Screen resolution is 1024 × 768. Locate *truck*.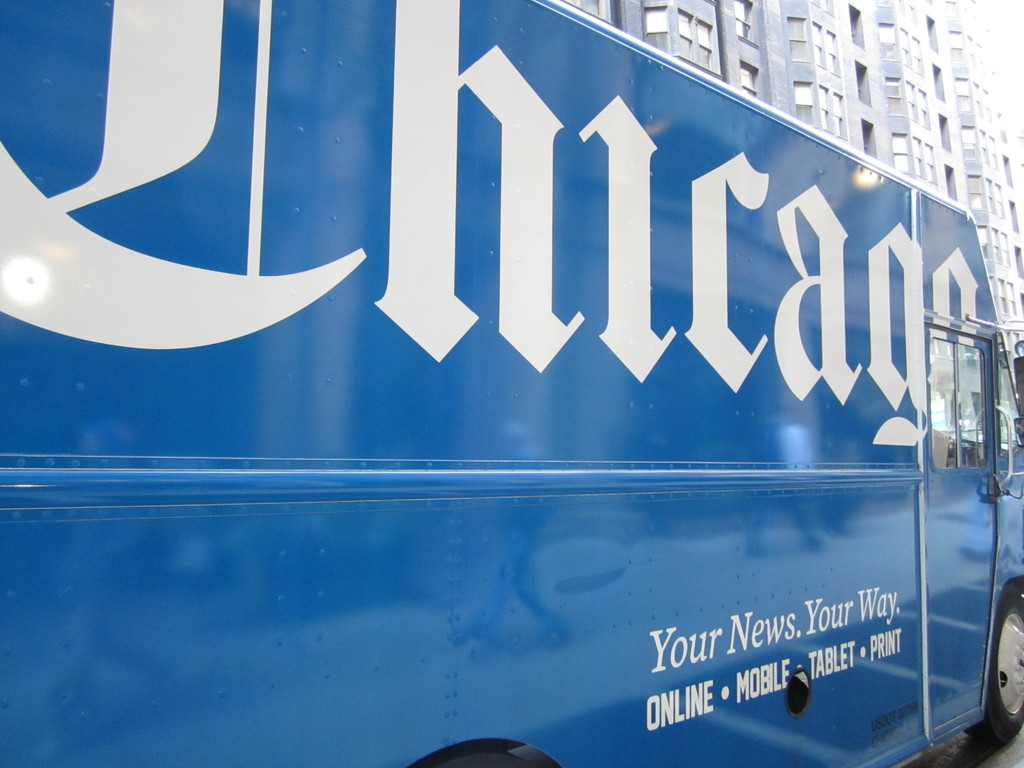
bbox=[0, 38, 1023, 767].
